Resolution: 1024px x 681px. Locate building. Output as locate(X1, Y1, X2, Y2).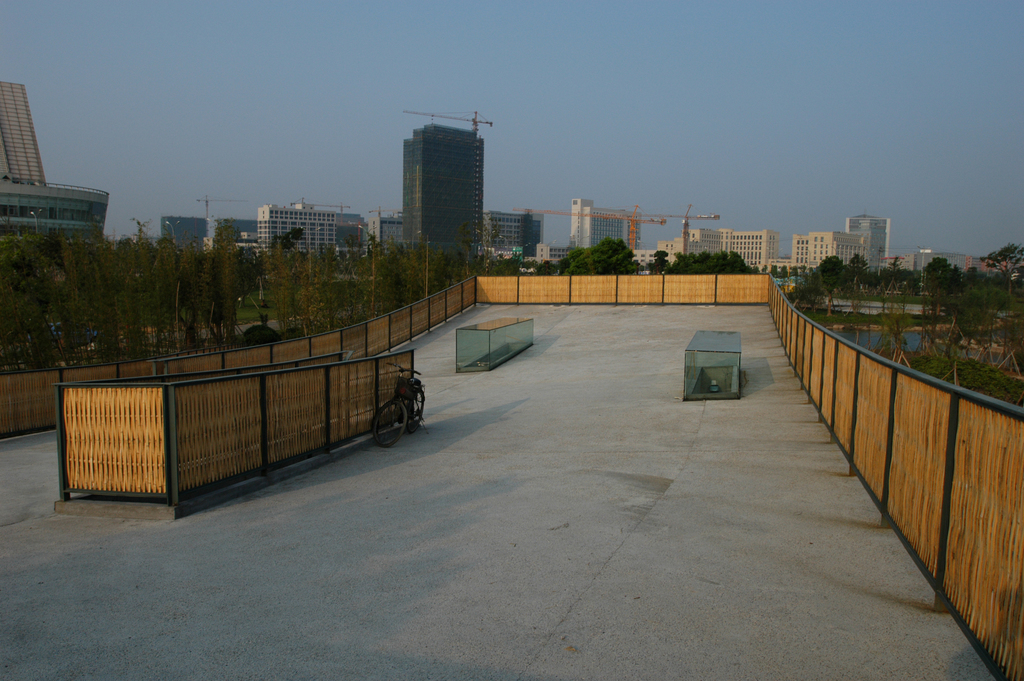
locate(904, 249, 1013, 267).
